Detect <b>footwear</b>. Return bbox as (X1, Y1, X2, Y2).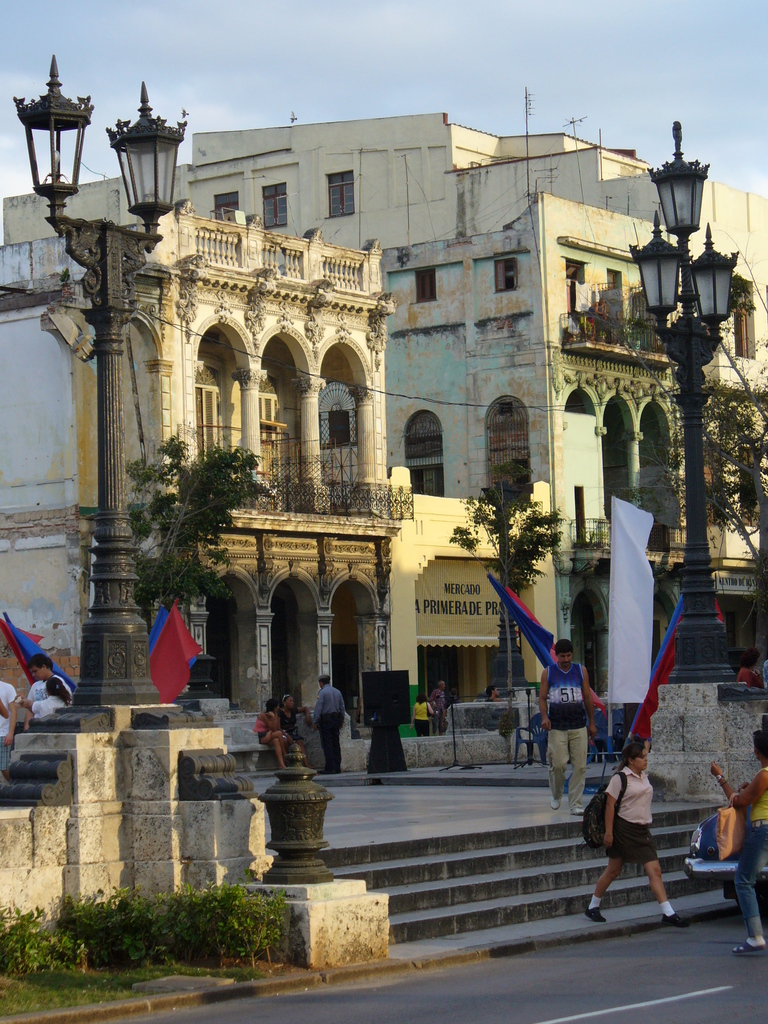
(730, 941, 765, 957).
